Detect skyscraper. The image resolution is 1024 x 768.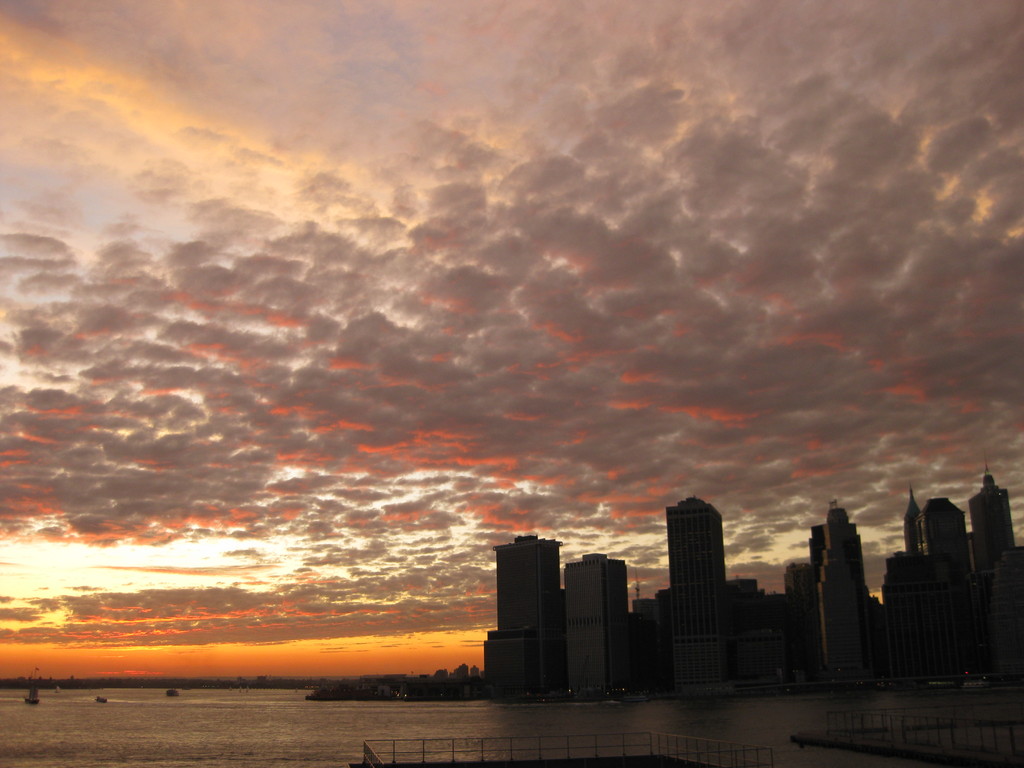
pyautogui.locateOnScreen(561, 545, 627, 709).
